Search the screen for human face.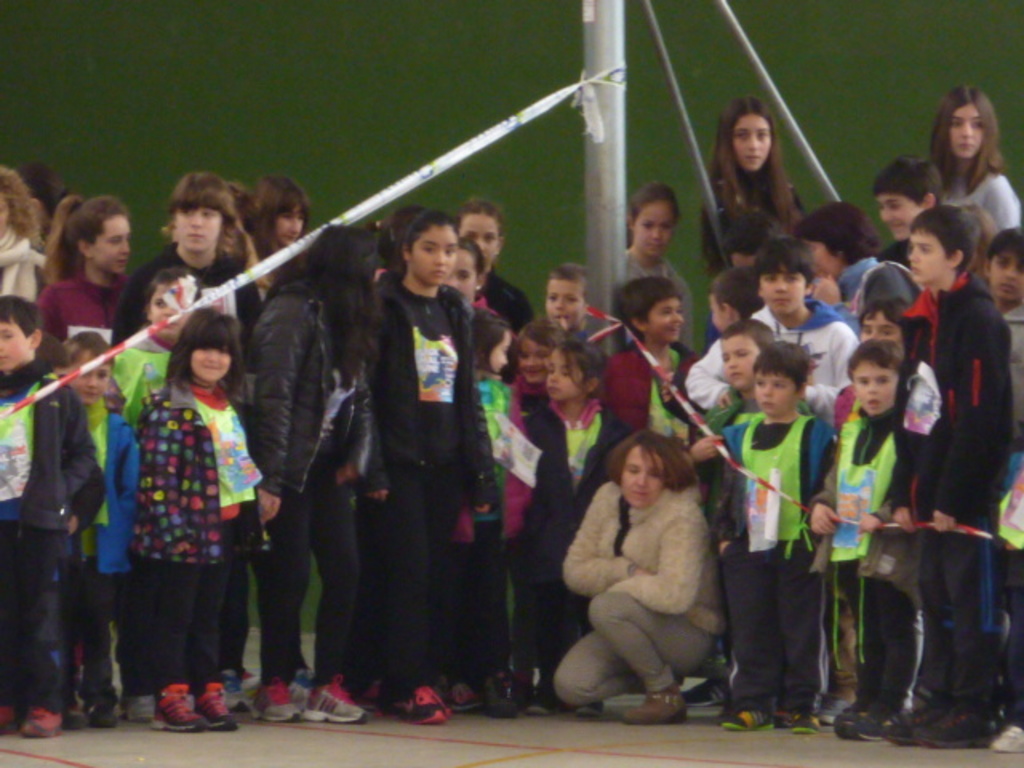
Found at region(451, 251, 474, 296).
